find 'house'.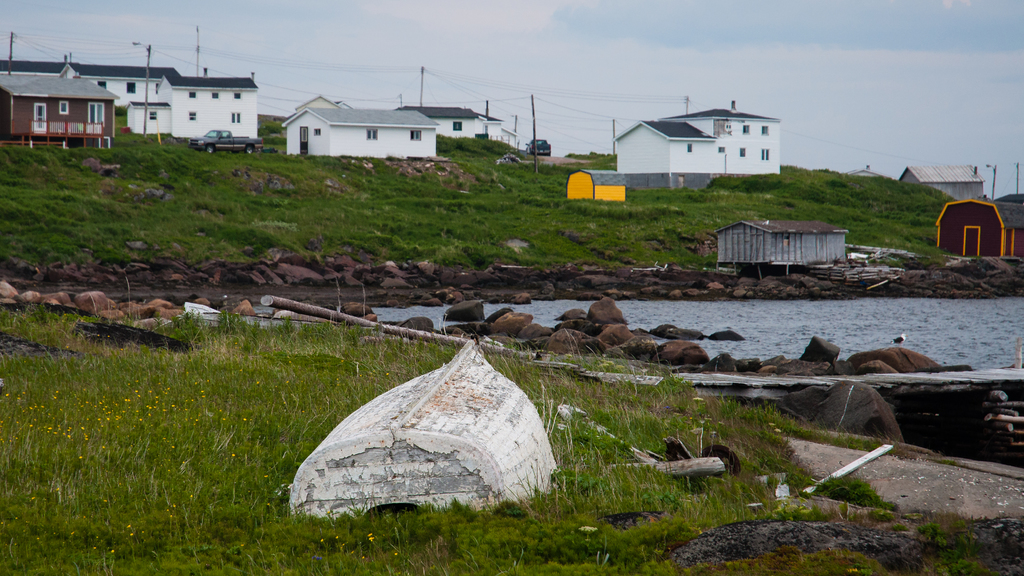
[931,196,1023,262].
